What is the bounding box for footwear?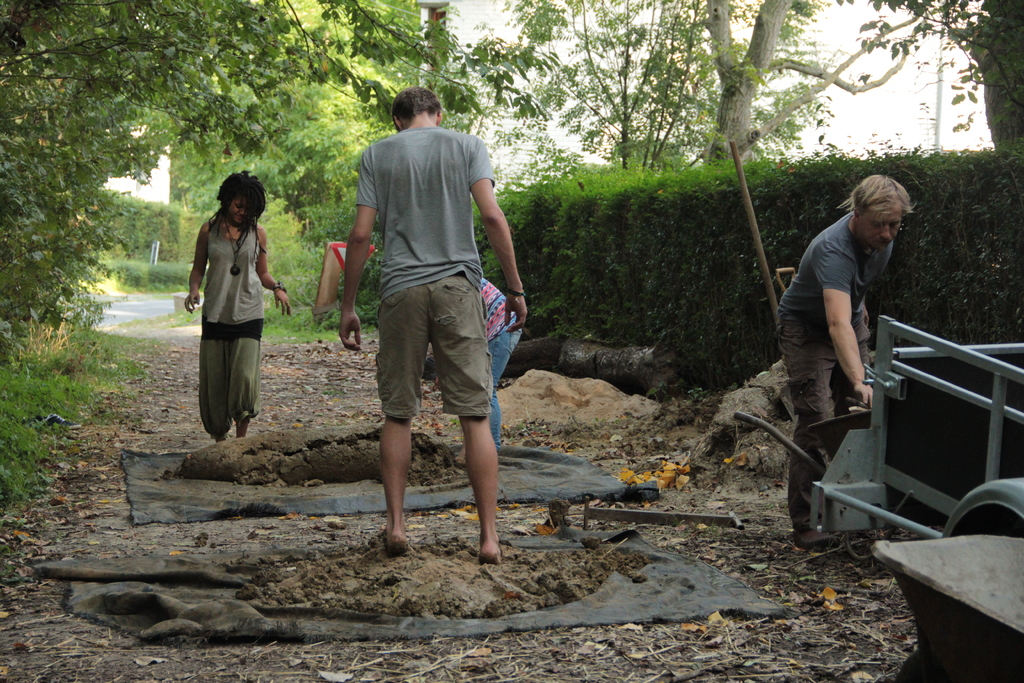
bbox=[796, 531, 839, 551].
